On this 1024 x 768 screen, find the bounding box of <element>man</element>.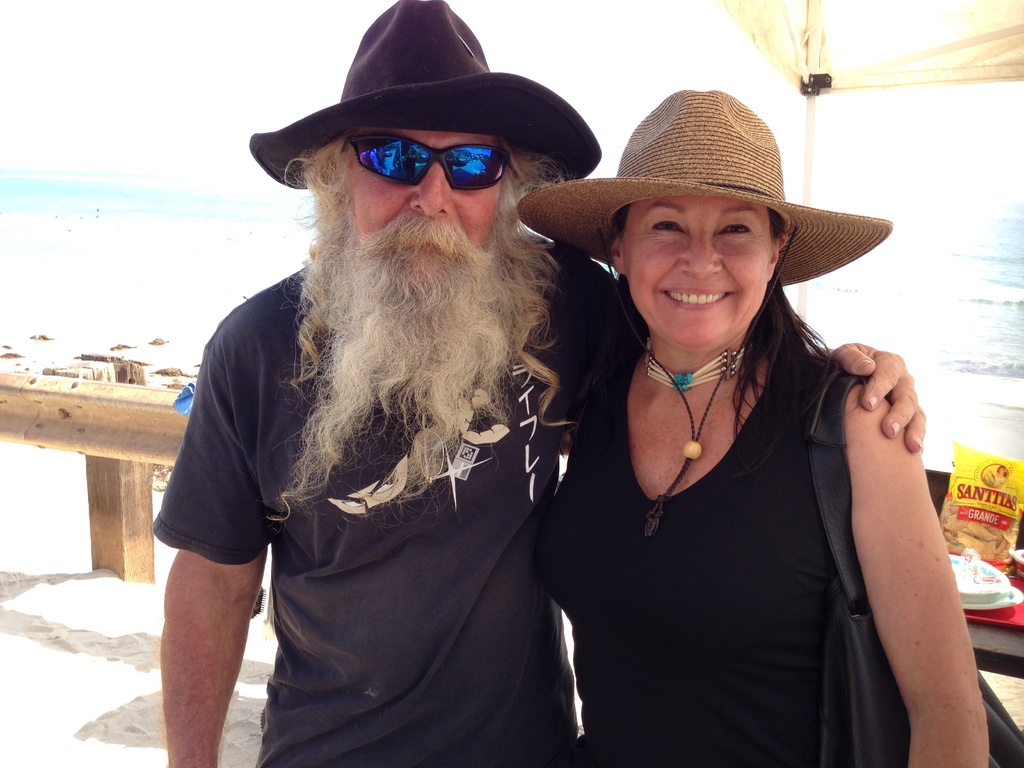
Bounding box: [151, 0, 926, 767].
